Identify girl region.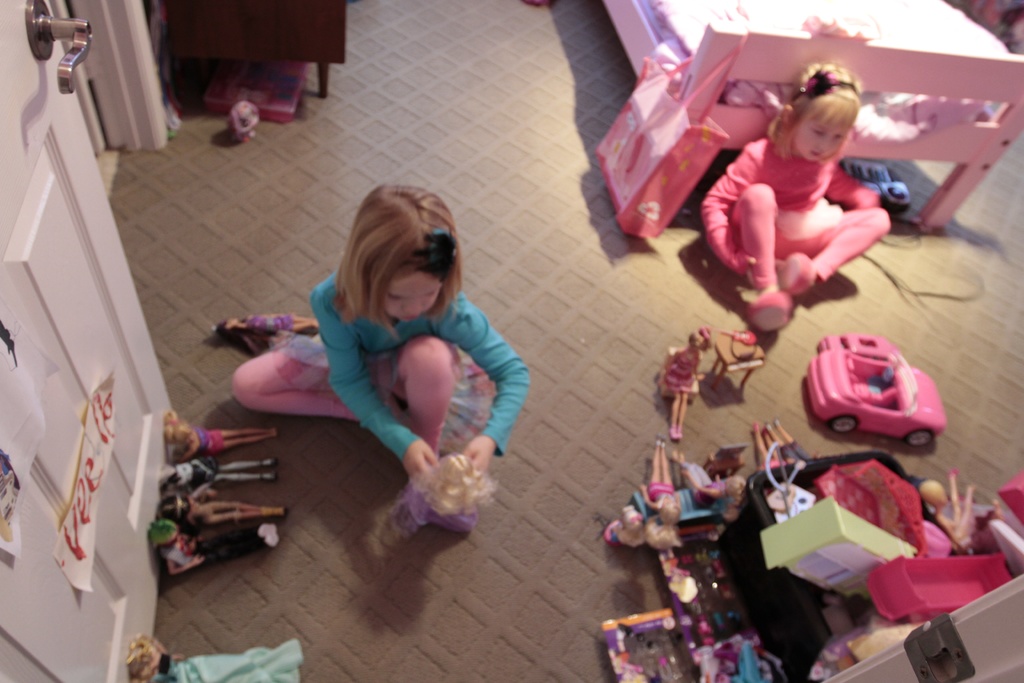
Region: box(698, 60, 894, 338).
